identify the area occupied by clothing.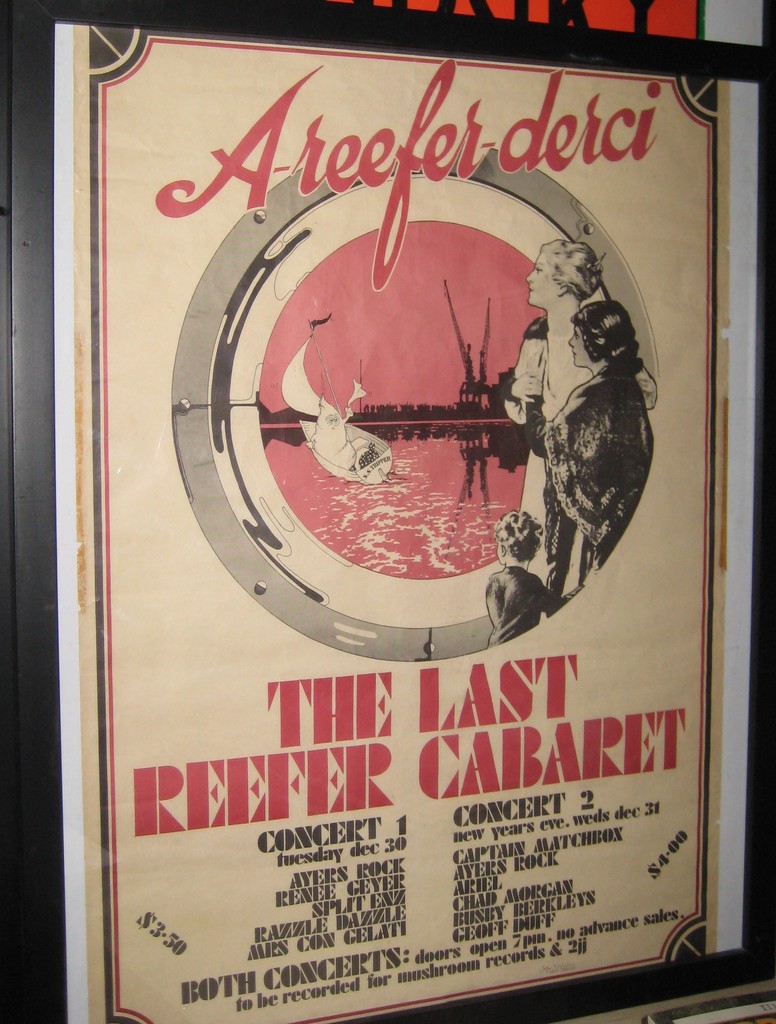
Area: 481/566/562/652.
